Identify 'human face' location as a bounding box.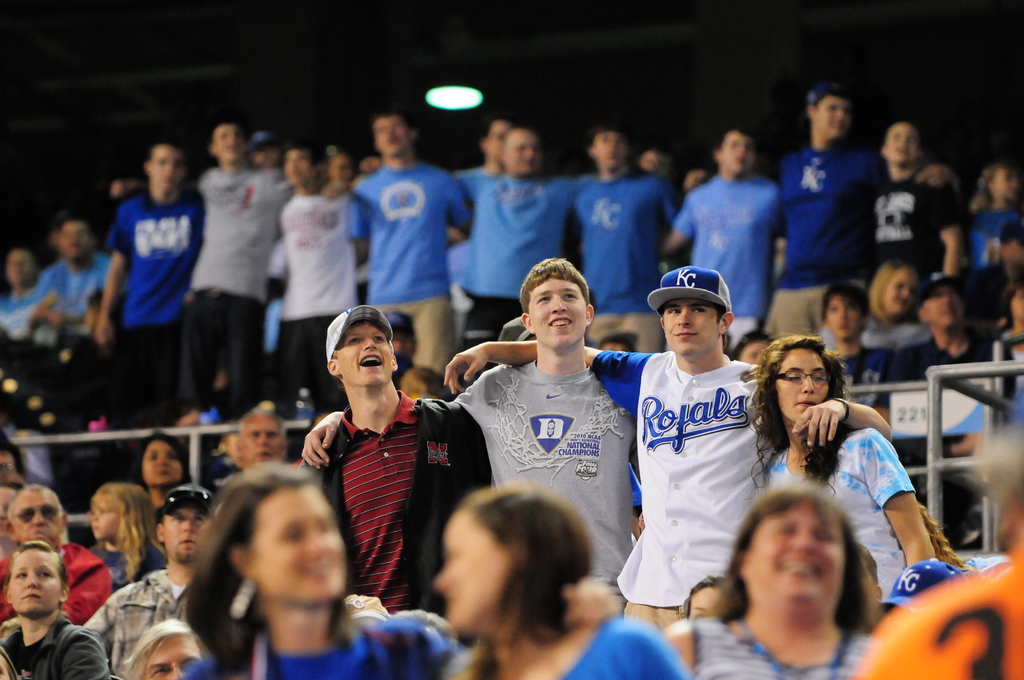
(x1=721, y1=132, x2=756, y2=173).
